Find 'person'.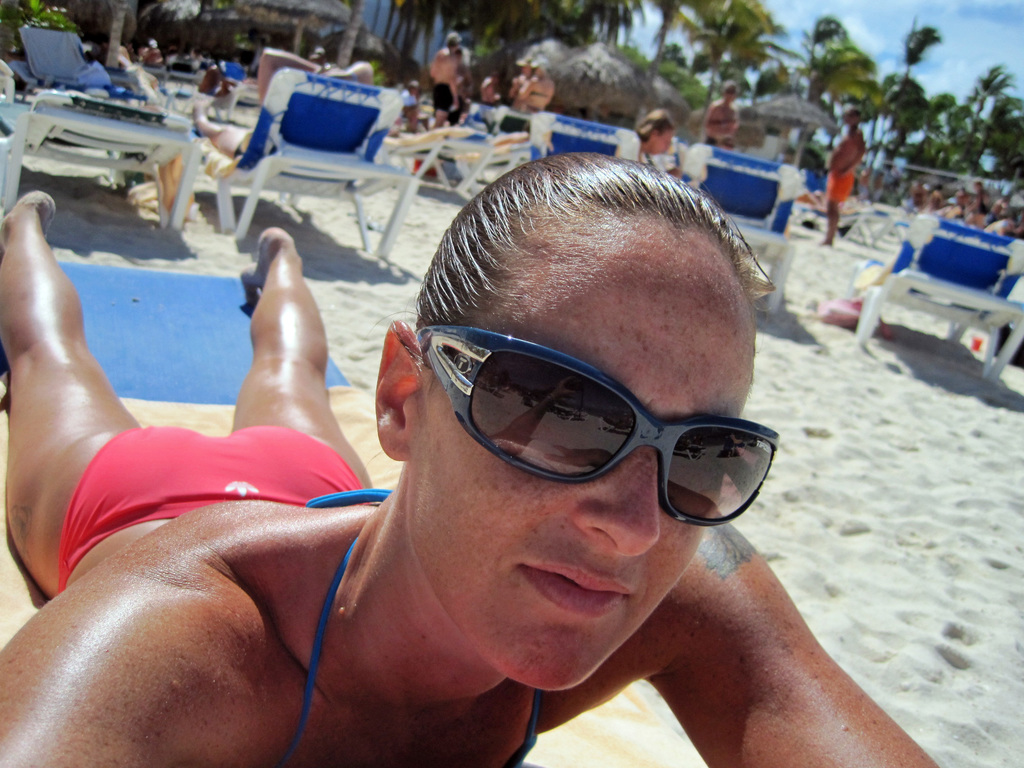
(460,49,473,123).
